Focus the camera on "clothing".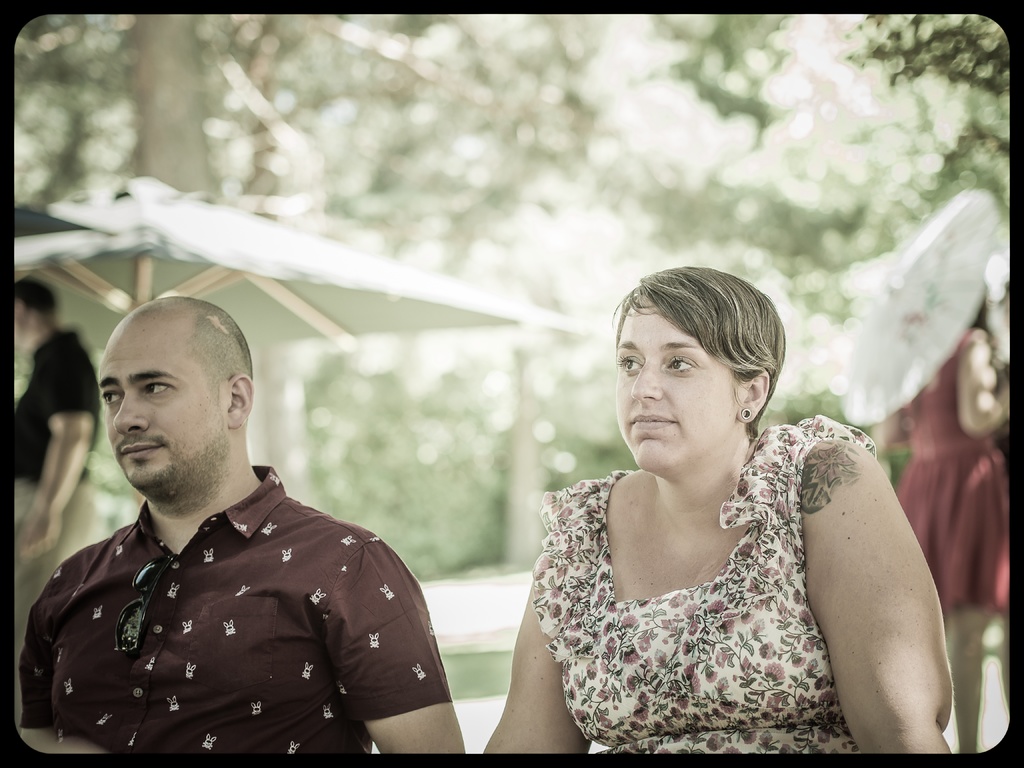
Focus region: [x1=12, y1=424, x2=454, y2=758].
